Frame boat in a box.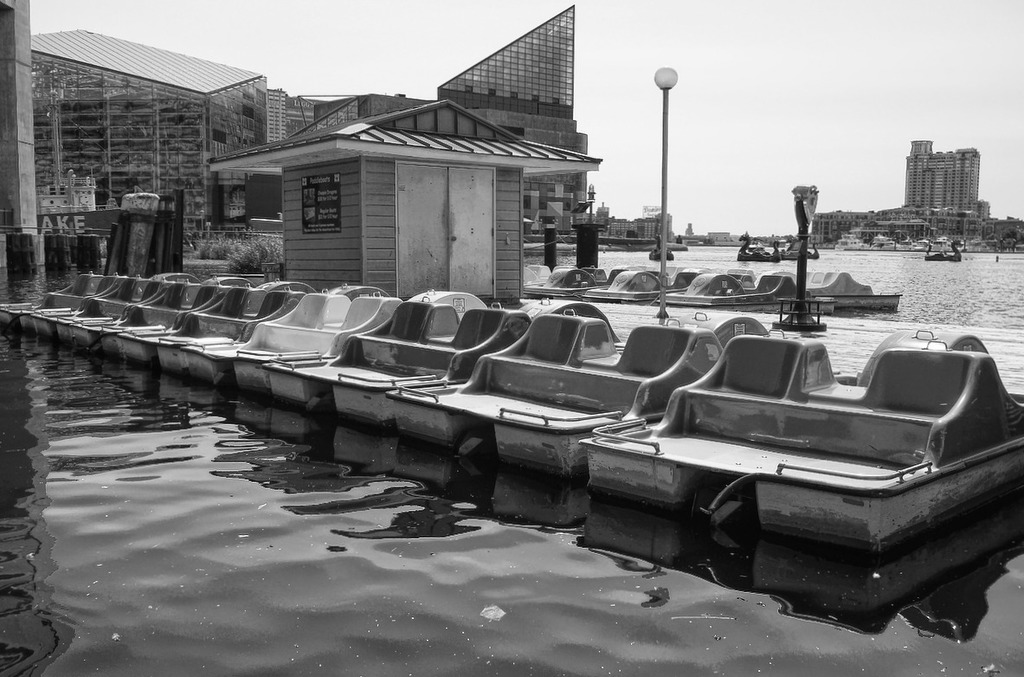
box=[550, 334, 1023, 582].
